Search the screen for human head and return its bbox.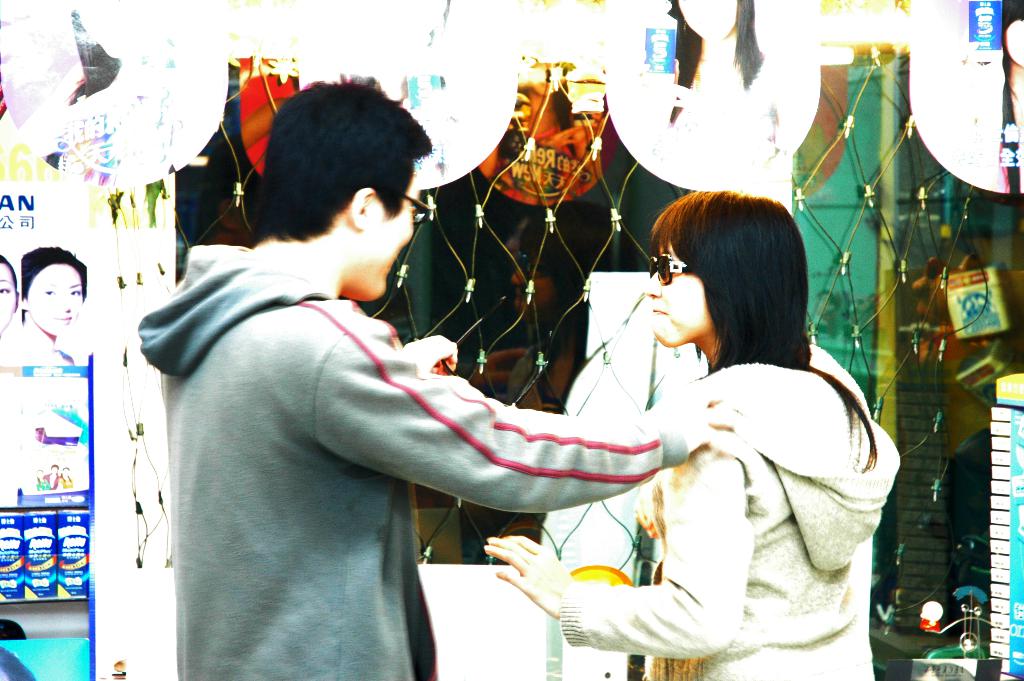
Found: [left=257, top=86, right=420, bottom=305].
